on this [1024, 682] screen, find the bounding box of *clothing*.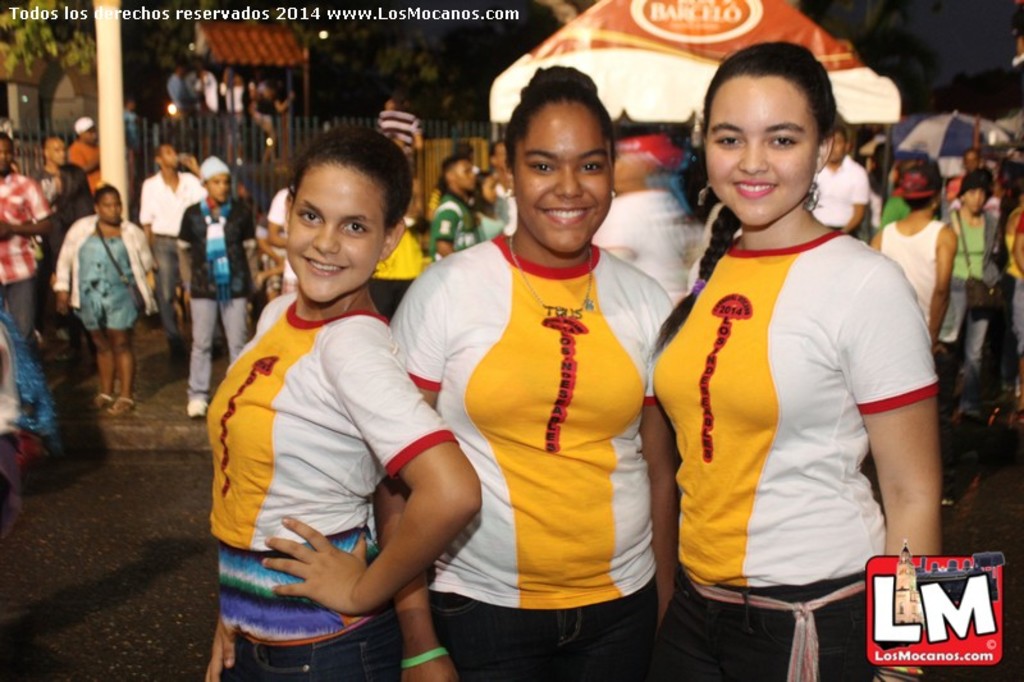
Bounding box: x1=877, y1=209, x2=947, y2=362.
